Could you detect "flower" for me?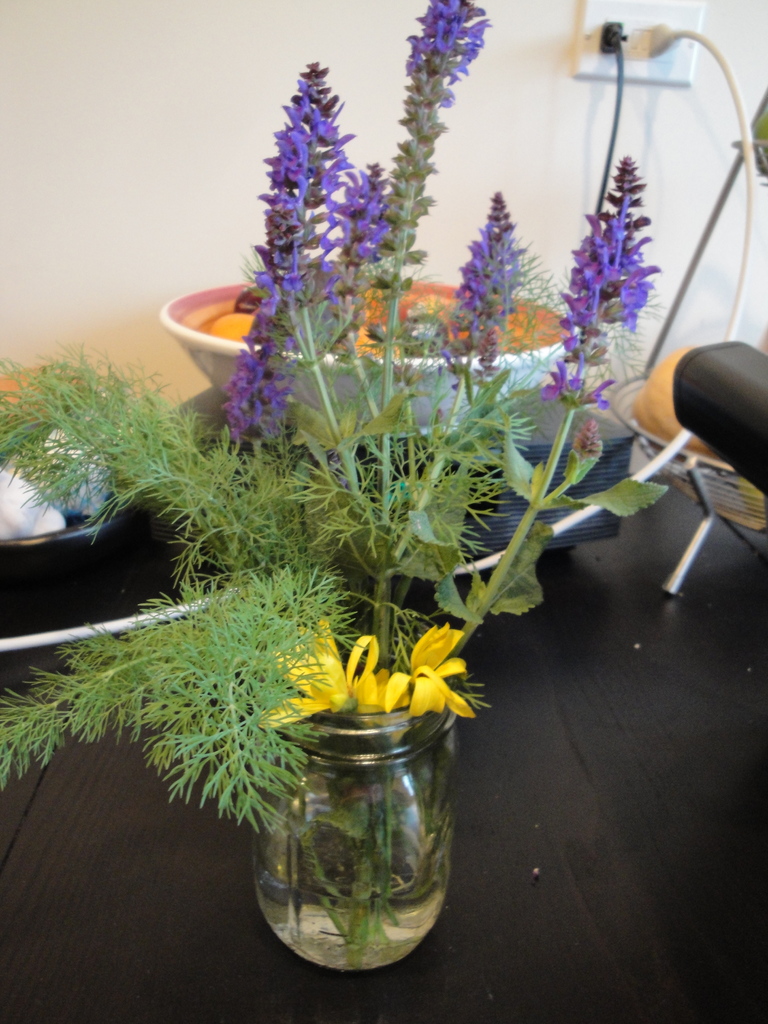
Detection result: [left=403, top=1, right=488, bottom=77].
